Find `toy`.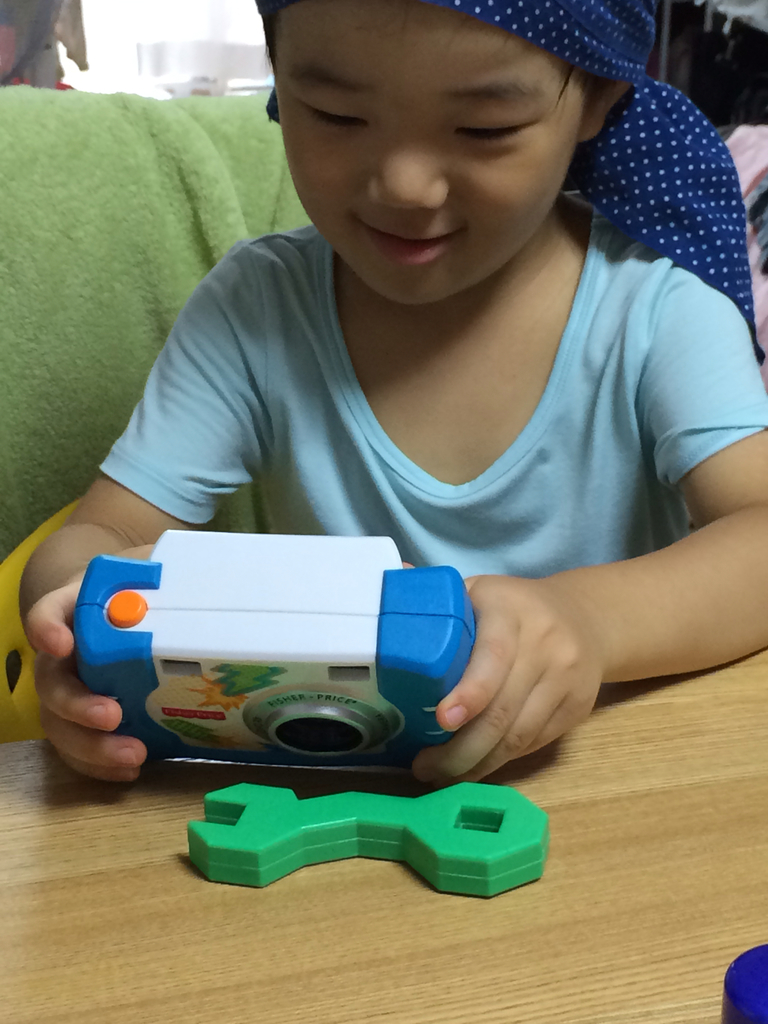
[189, 781, 549, 900].
